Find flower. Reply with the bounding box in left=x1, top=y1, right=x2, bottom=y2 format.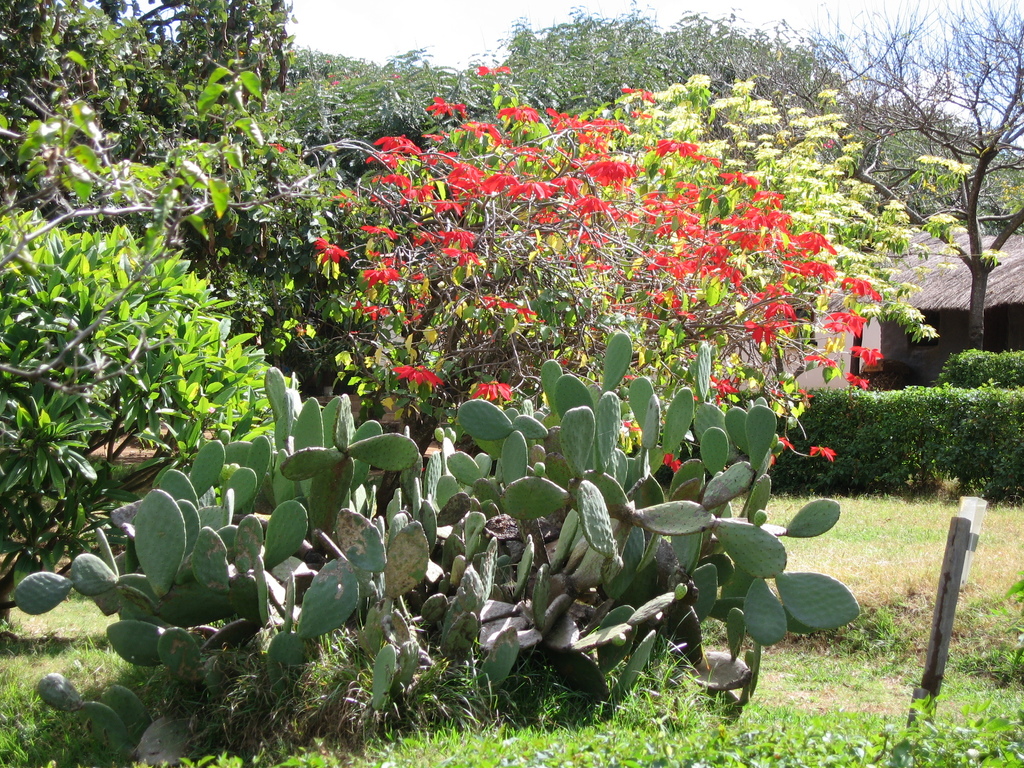
left=382, top=170, right=414, bottom=187.
